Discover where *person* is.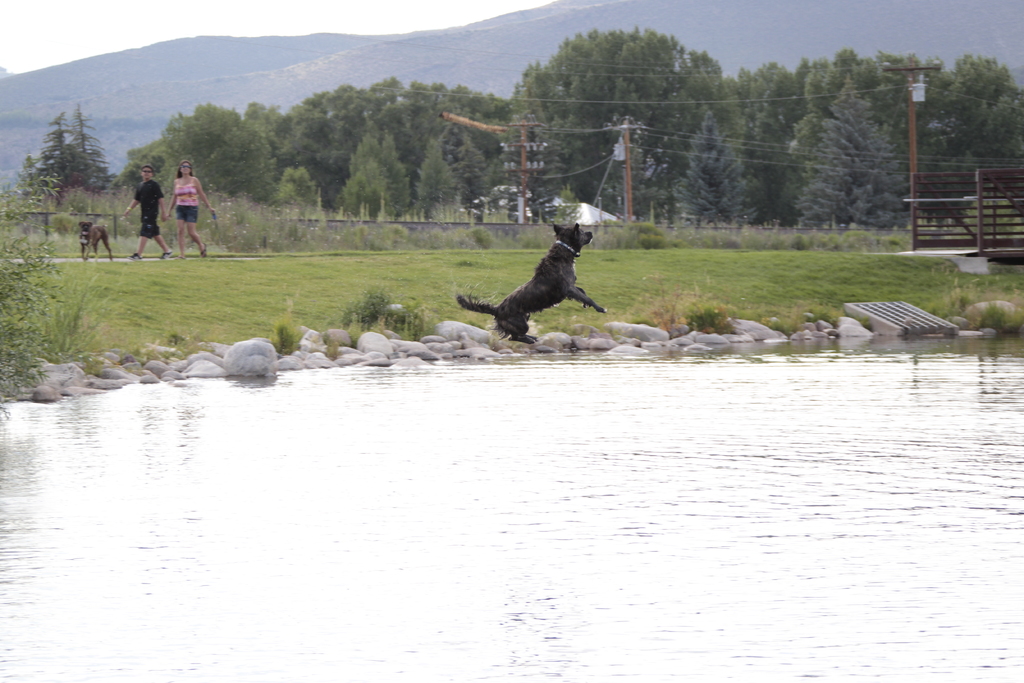
Discovered at Rect(129, 161, 164, 254).
